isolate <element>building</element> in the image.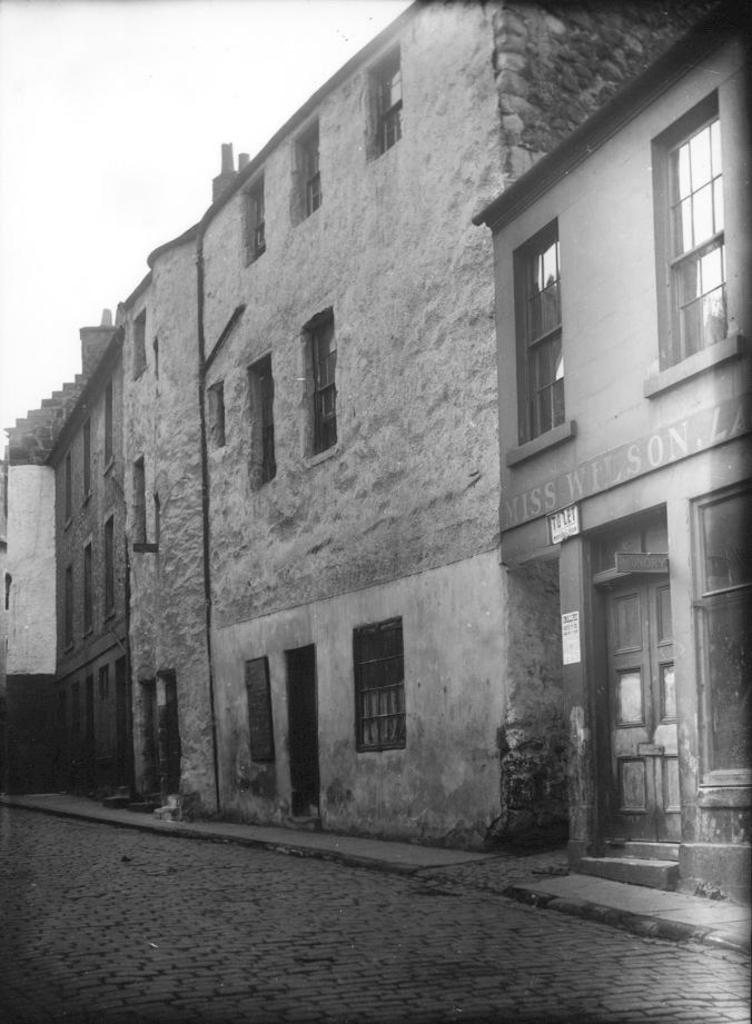
Isolated region: pyautogui.locateOnScreen(0, 1, 751, 901).
